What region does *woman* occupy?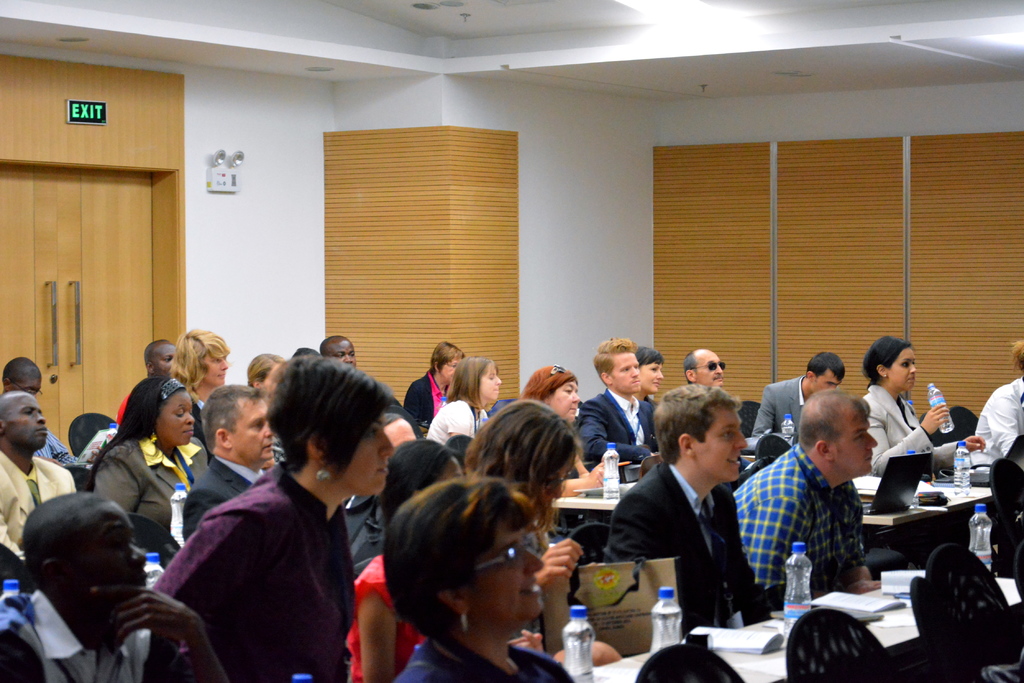
525/366/607/495.
